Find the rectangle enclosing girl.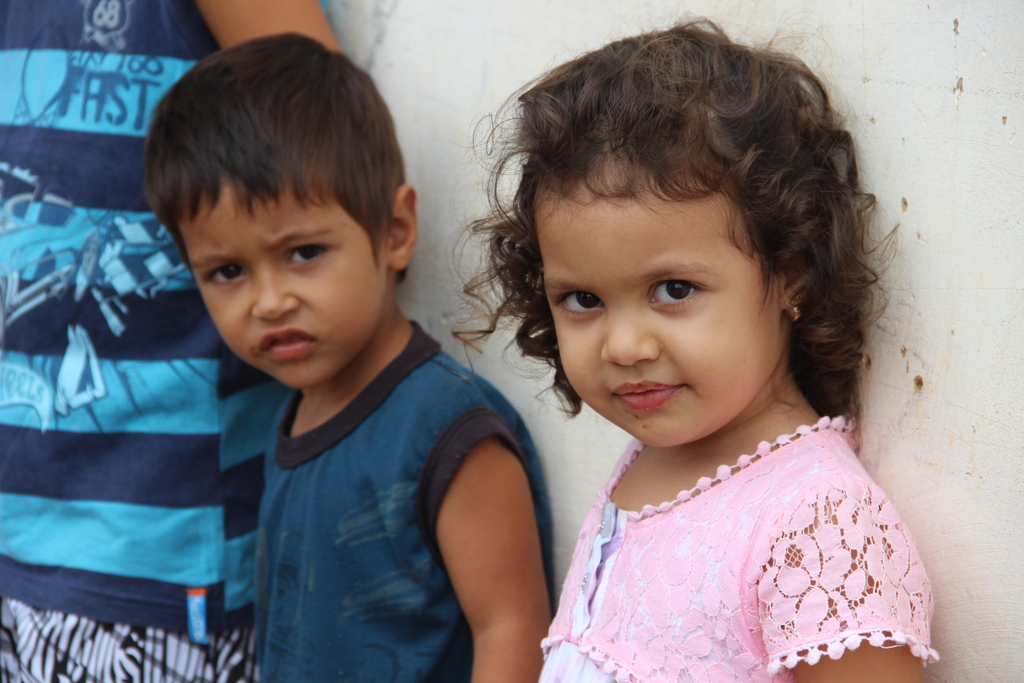
l=448, t=17, r=938, b=682.
